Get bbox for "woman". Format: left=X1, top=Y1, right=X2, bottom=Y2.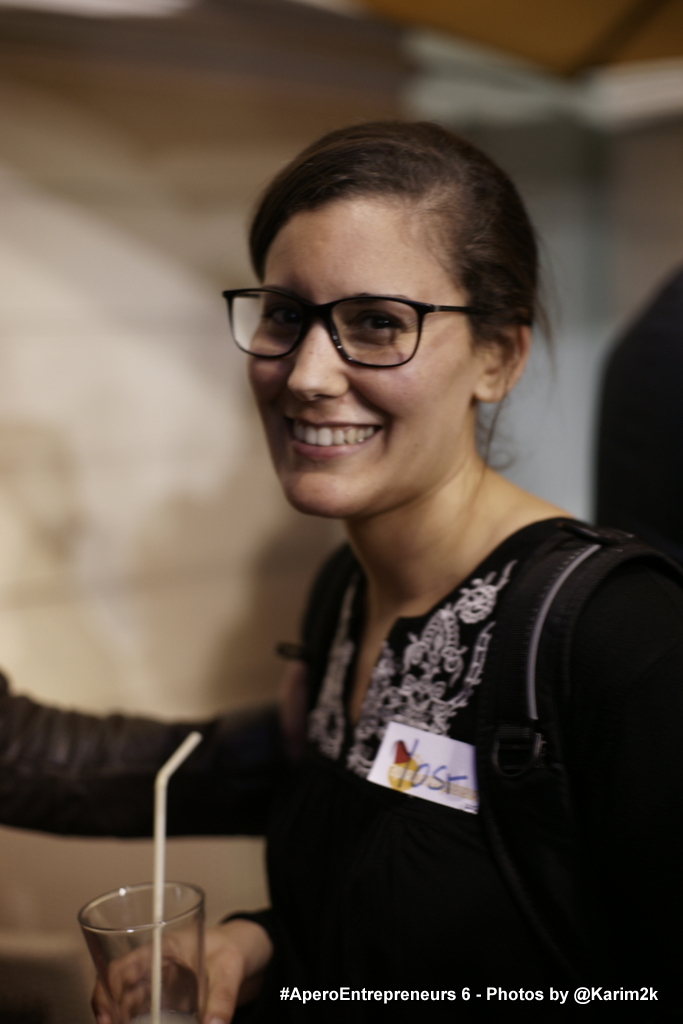
left=149, top=111, right=671, bottom=968.
